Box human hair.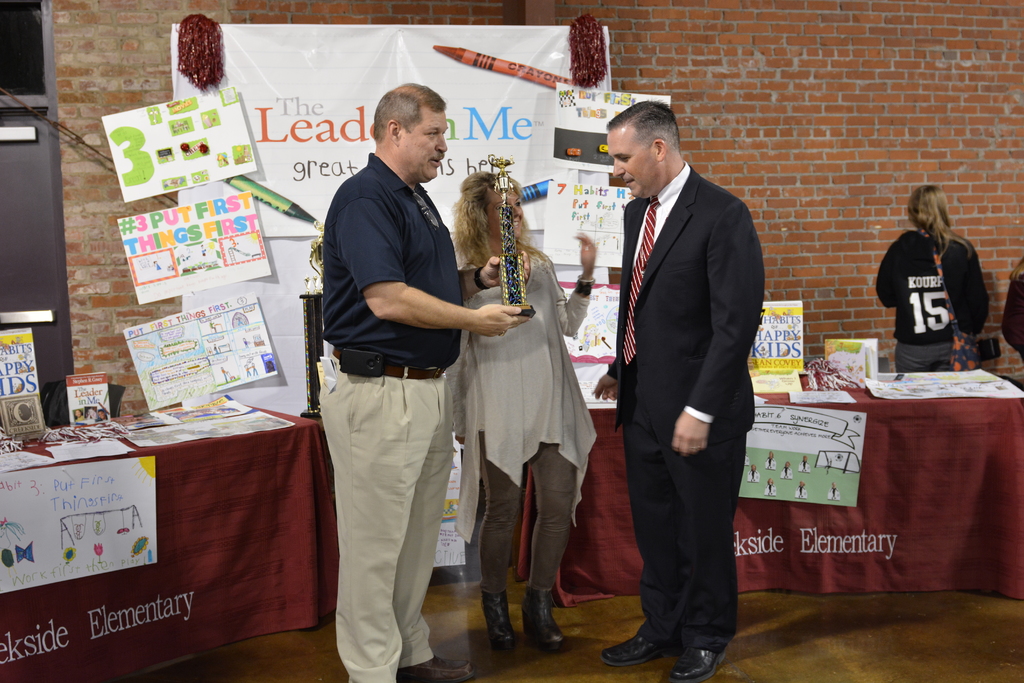
[left=906, top=188, right=952, bottom=254].
